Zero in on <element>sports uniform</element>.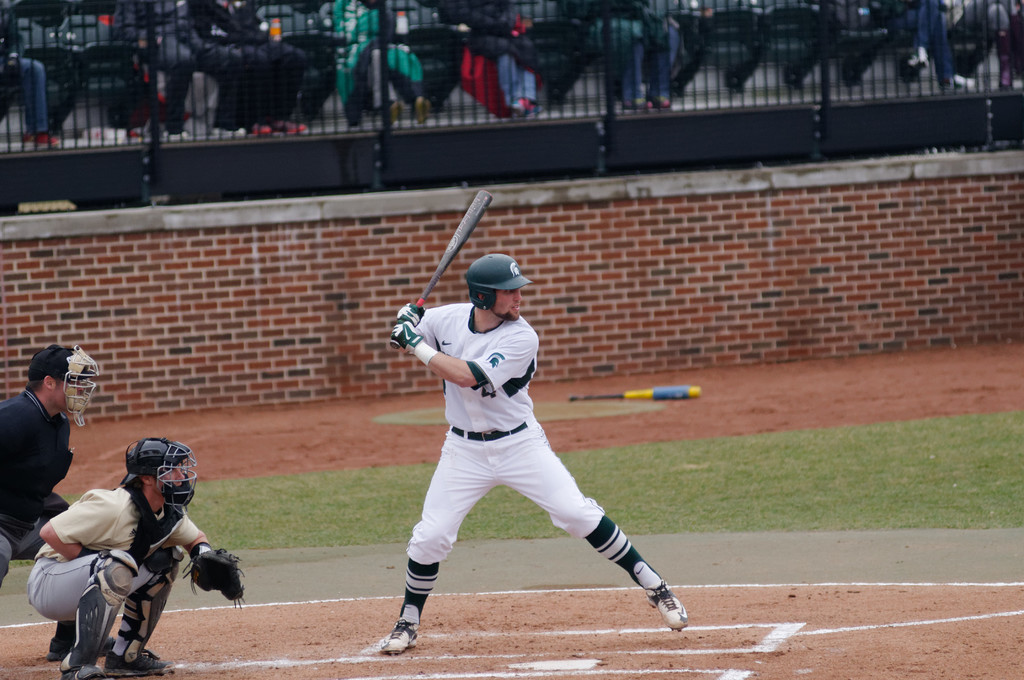
Zeroed in: {"left": 379, "top": 254, "right": 688, "bottom": 656}.
